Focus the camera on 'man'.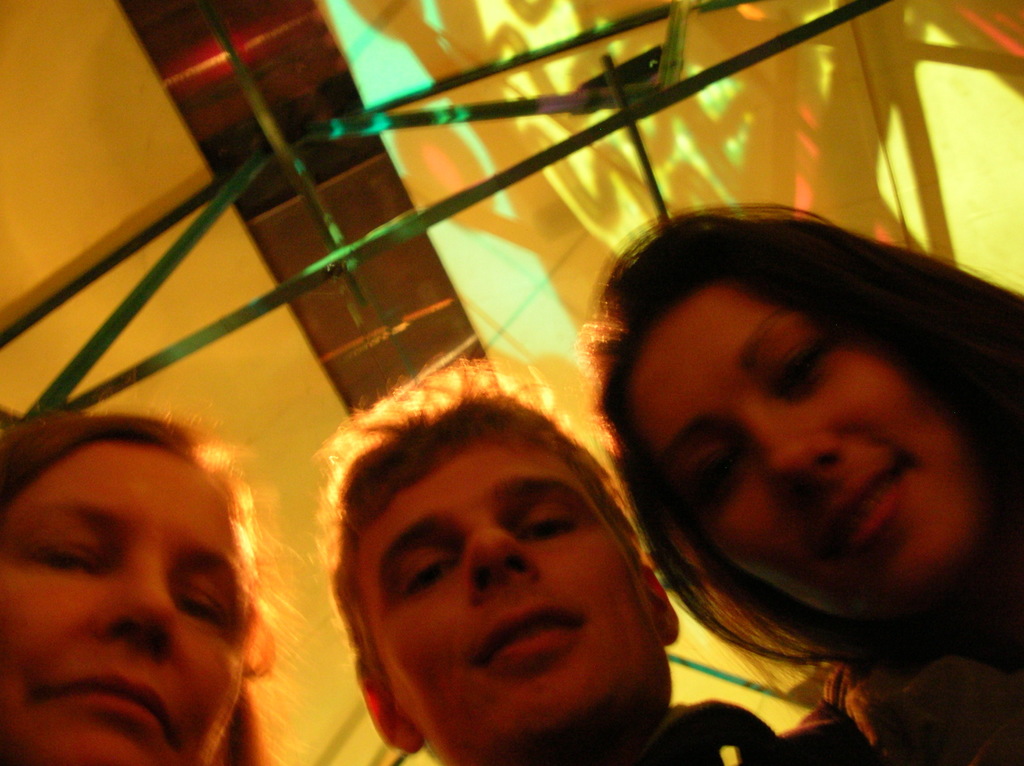
Focus region: (295, 402, 730, 765).
